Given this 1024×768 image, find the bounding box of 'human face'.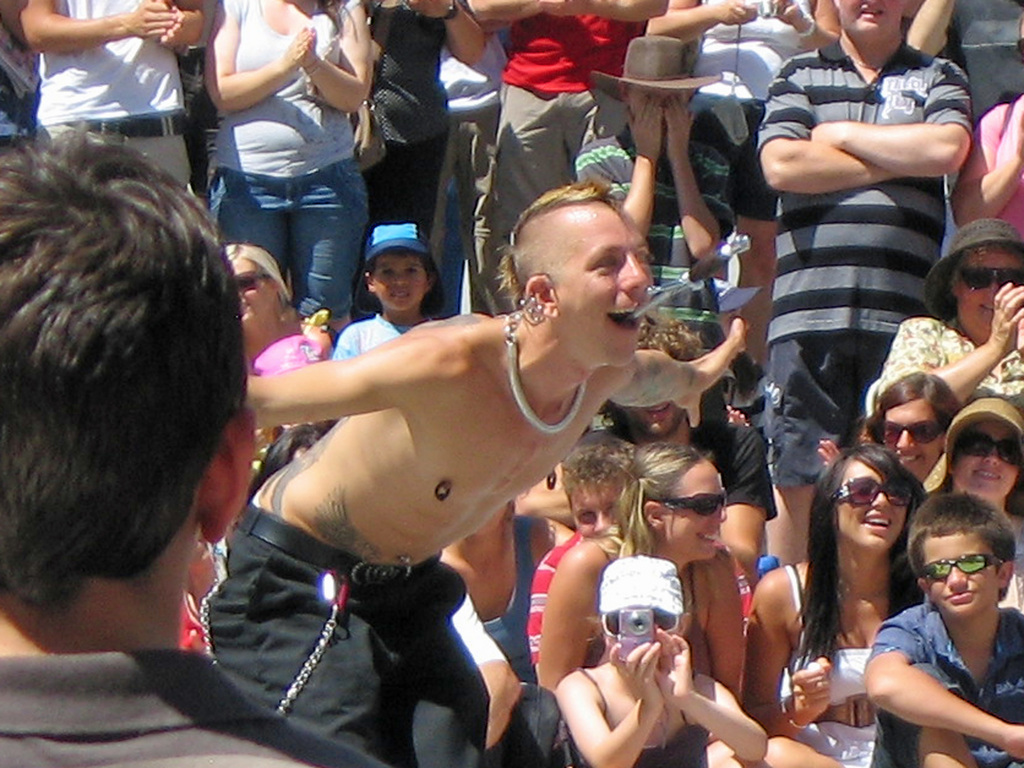
{"left": 226, "top": 256, "right": 275, "bottom": 327}.
